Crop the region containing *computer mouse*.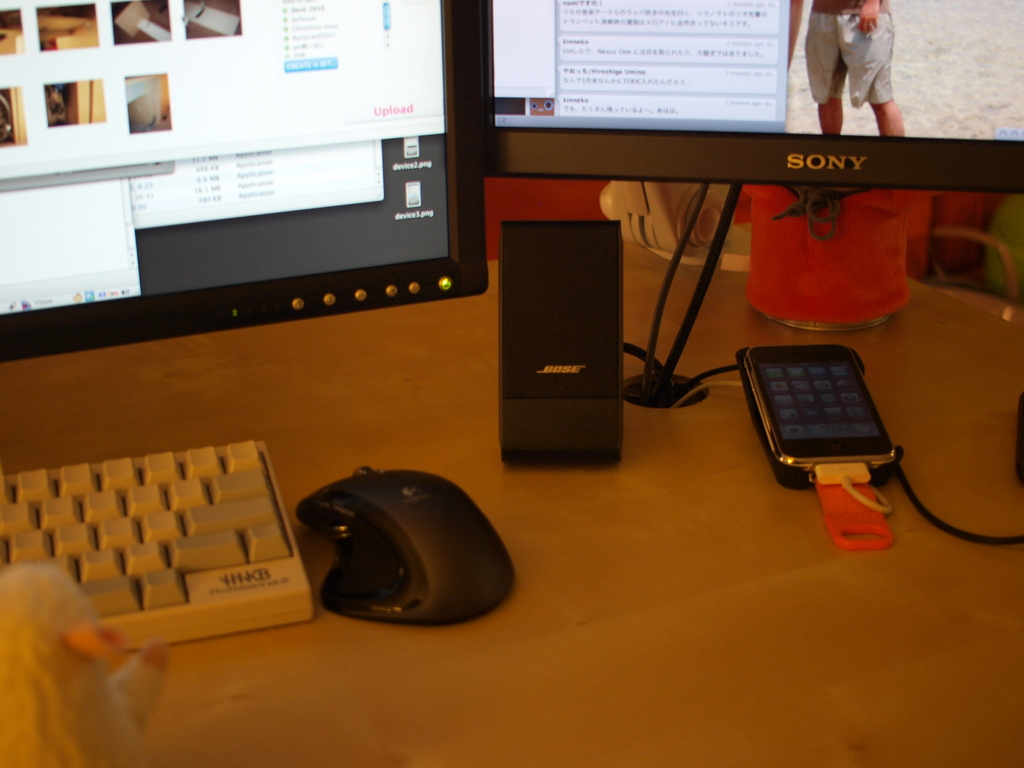
Crop region: detection(293, 453, 516, 624).
